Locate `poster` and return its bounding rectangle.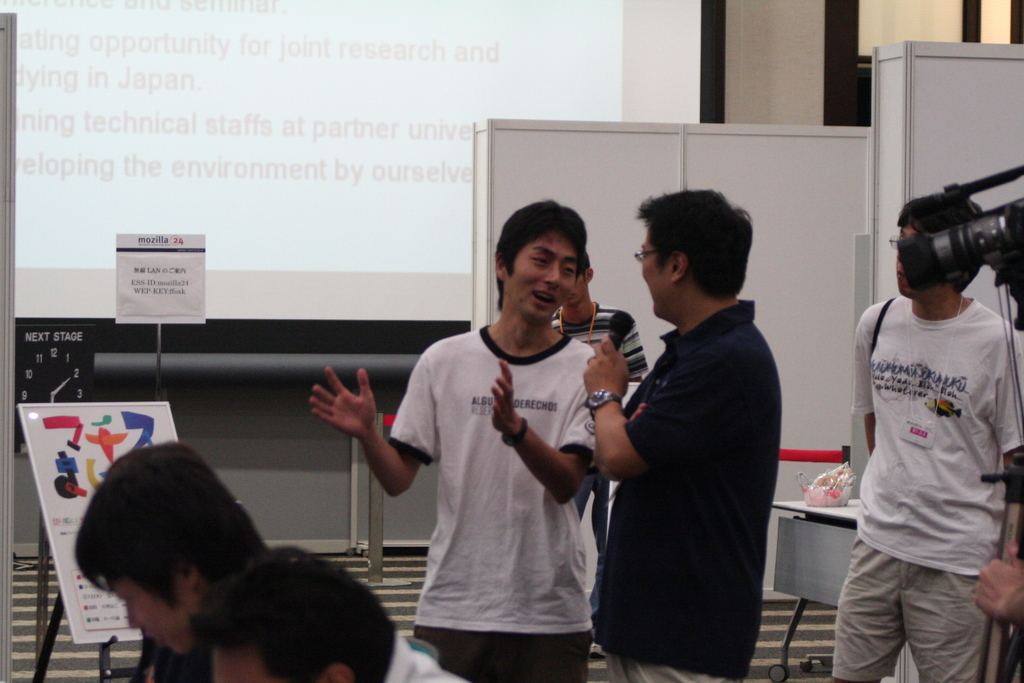
bbox=(118, 232, 209, 322).
